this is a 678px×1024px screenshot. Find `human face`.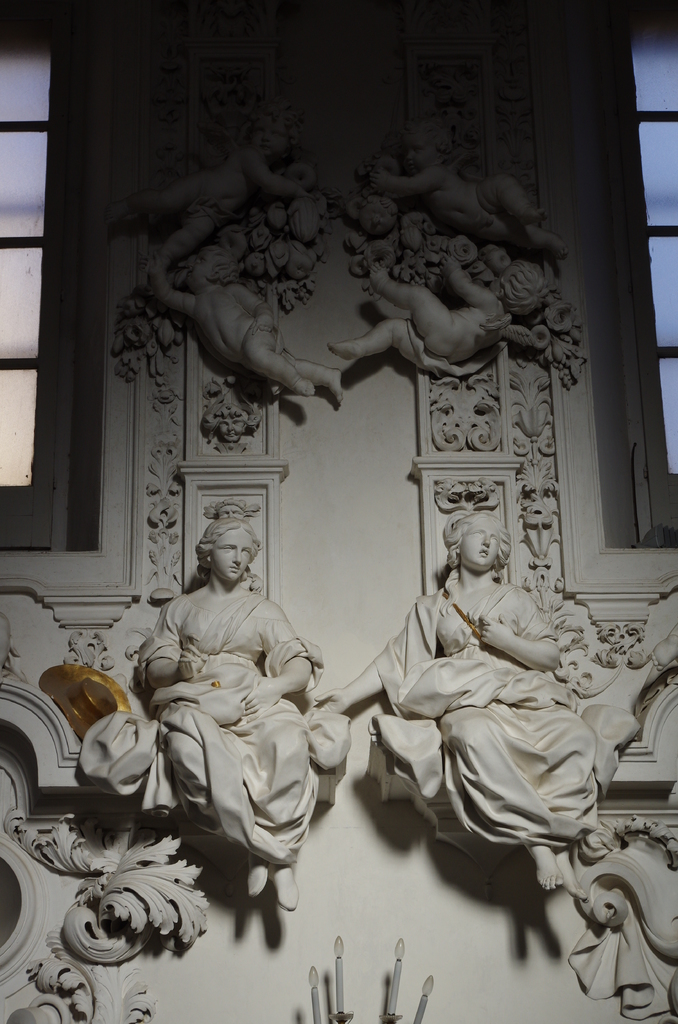
Bounding box: (left=462, top=517, right=507, bottom=566).
